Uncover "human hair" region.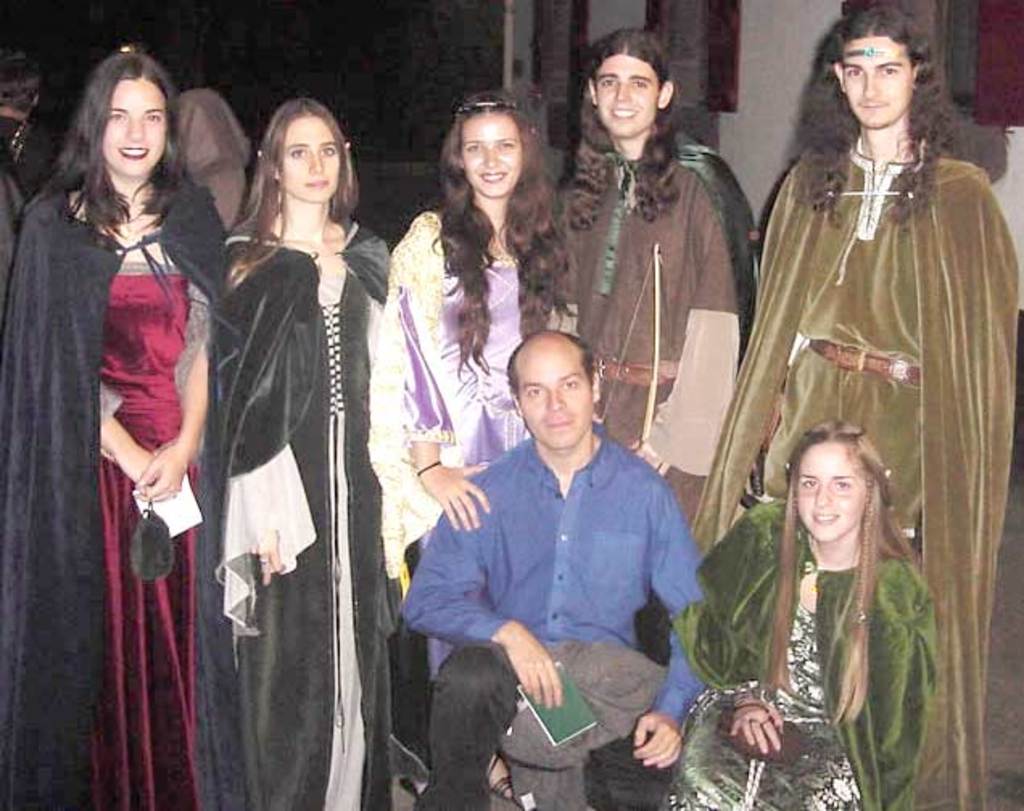
Uncovered: (left=438, top=95, right=567, bottom=380).
